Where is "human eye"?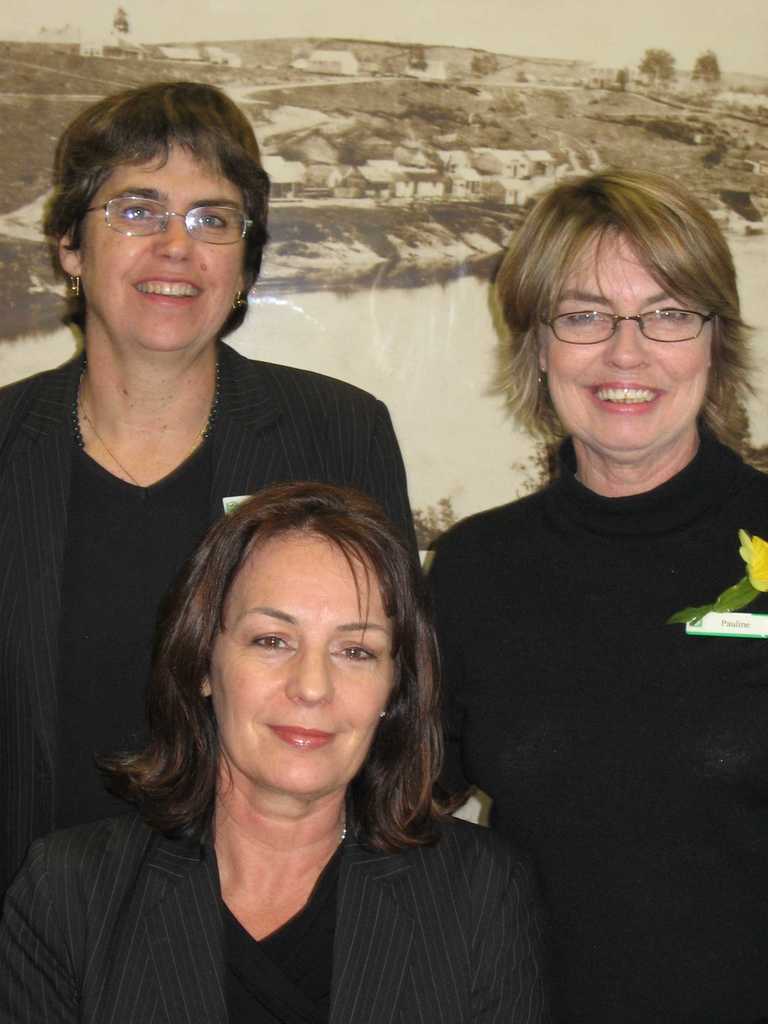
Rect(193, 209, 224, 230).
